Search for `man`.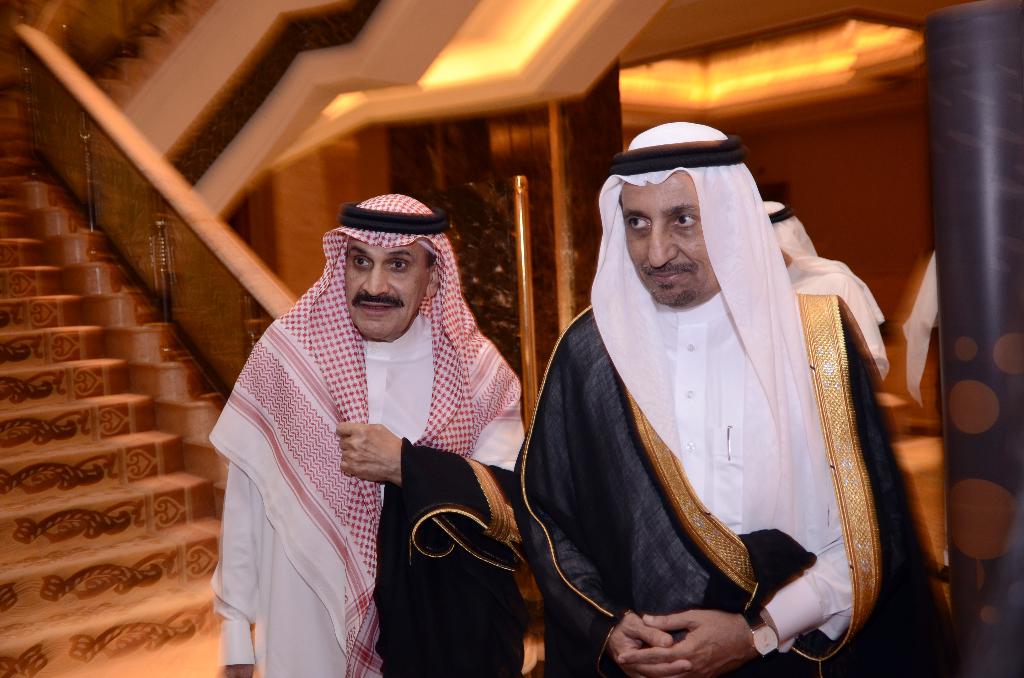
Found at (509, 113, 970, 677).
